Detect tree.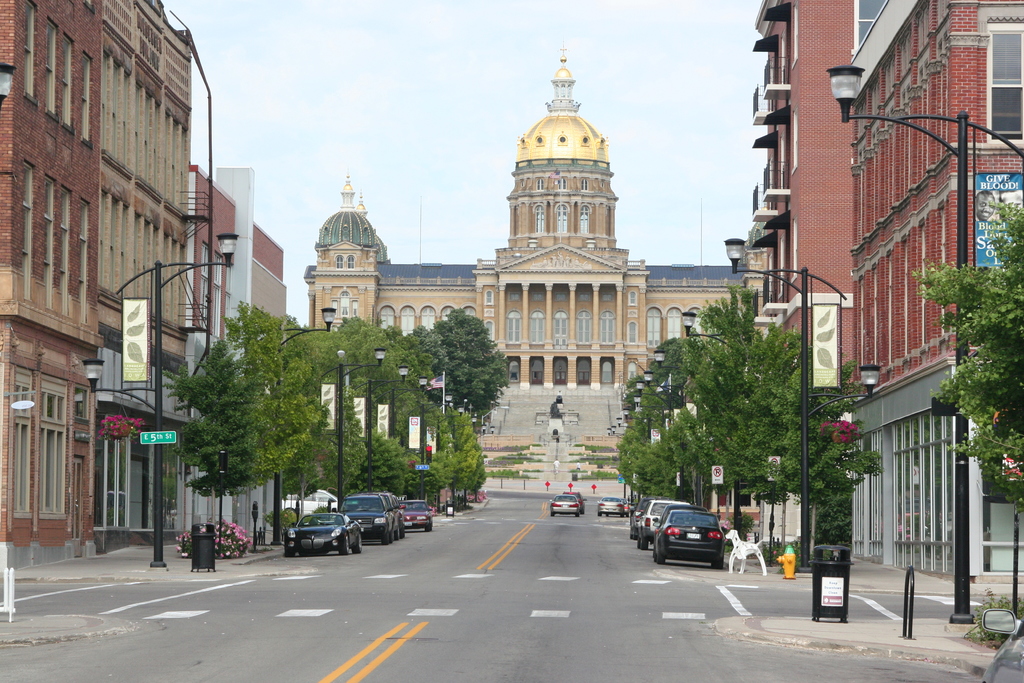
Detected at 447/408/479/512.
